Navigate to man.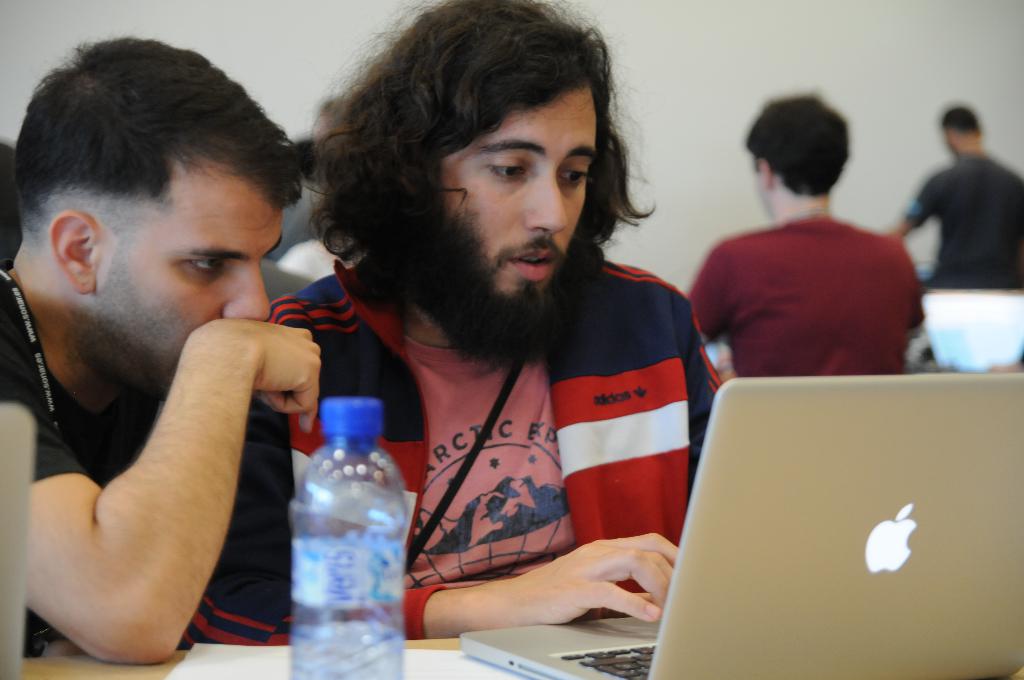
Navigation target: box=[254, 0, 719, 639].
